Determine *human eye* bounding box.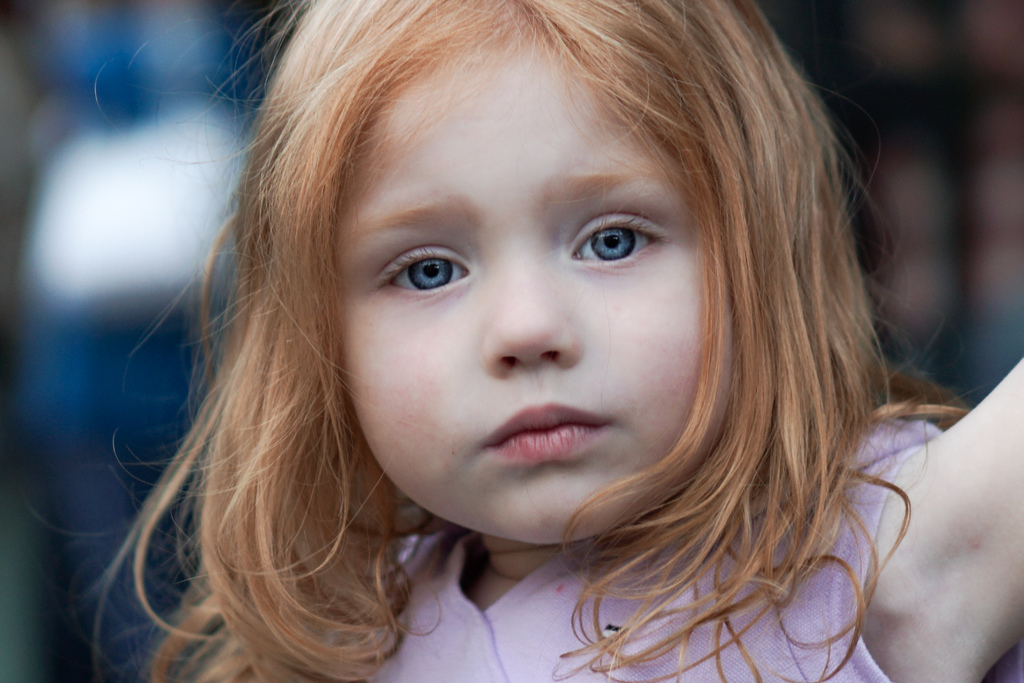
Determined: box=[566, 210, 675, 273].
